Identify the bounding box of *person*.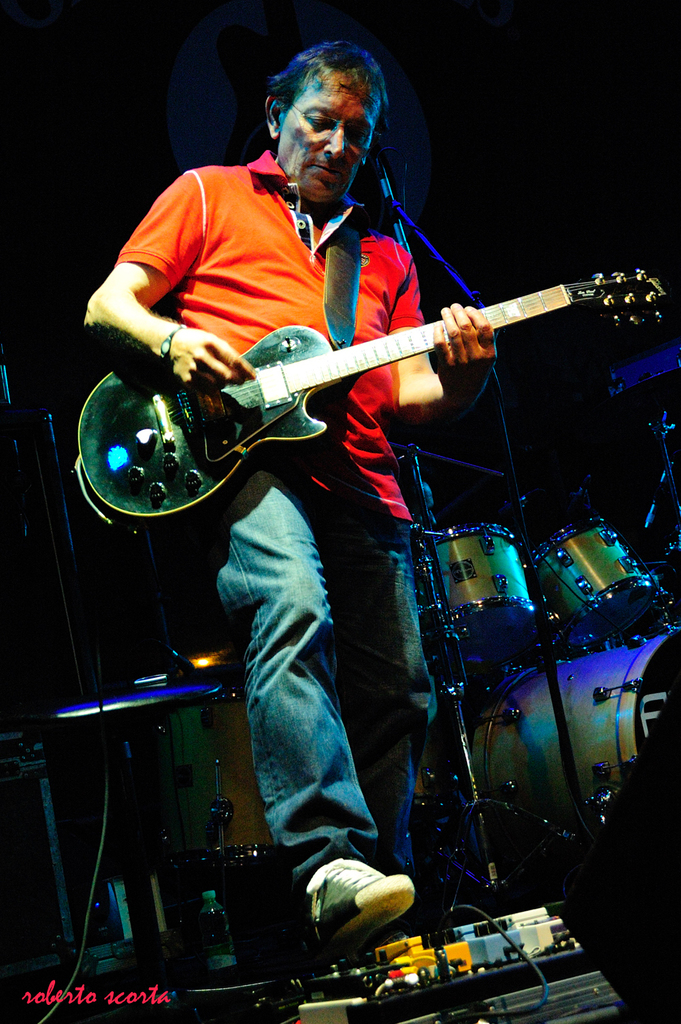
[left=123, top=44, right=551, bottom=843].
